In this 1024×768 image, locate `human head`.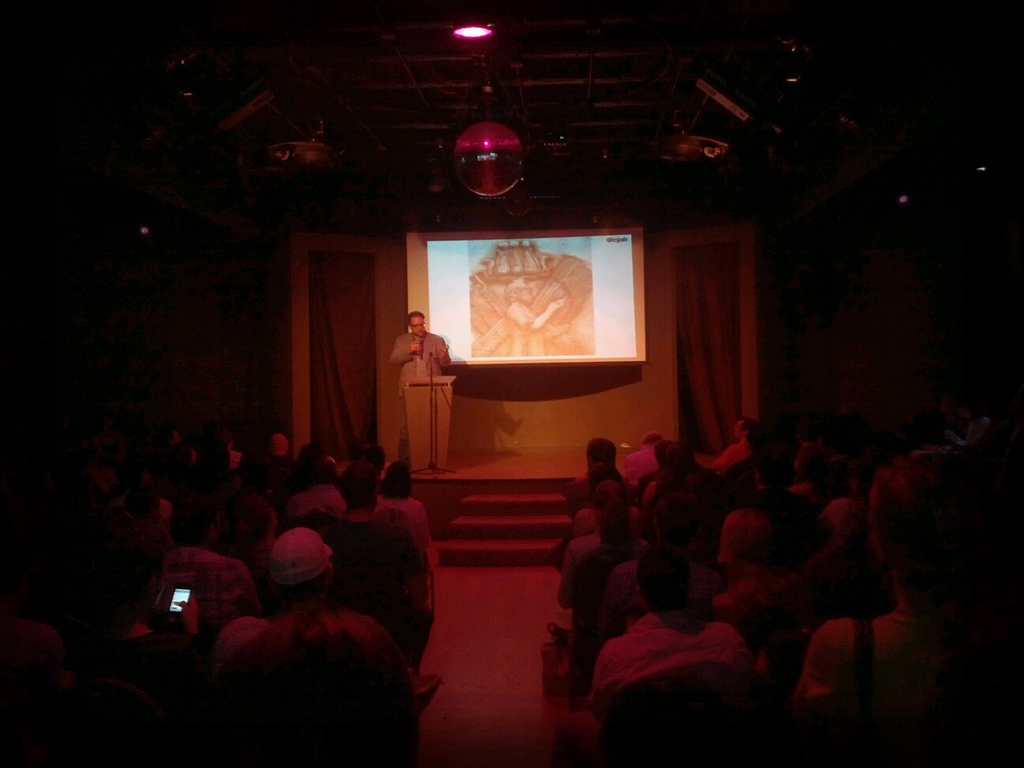
Bounding box: (360,442,389,466).
